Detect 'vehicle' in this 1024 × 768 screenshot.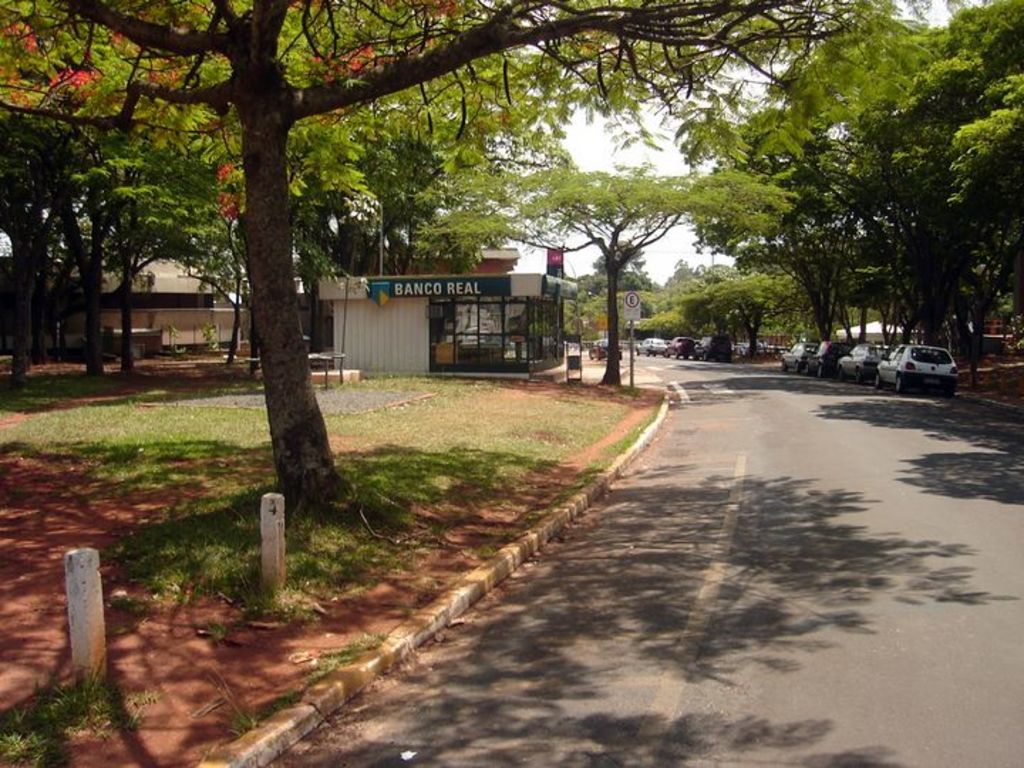
Detection: box=[667, 336, 695, 360].
